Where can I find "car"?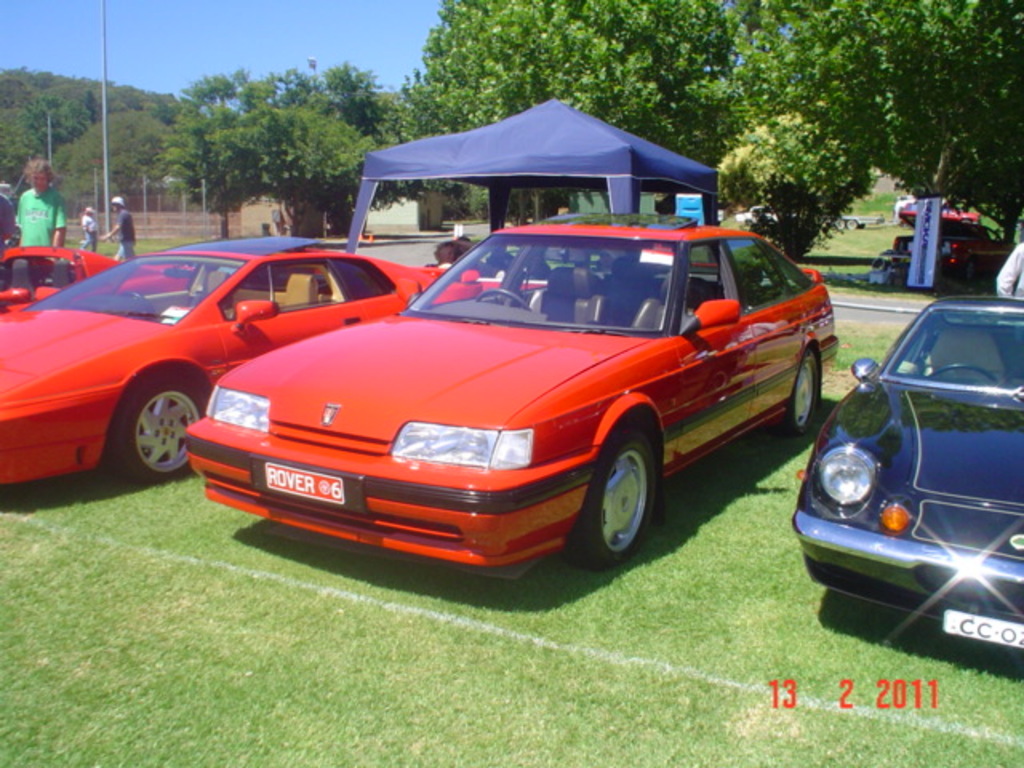
You can find it at [left=891, top=216, right=1016, bottom=283].
